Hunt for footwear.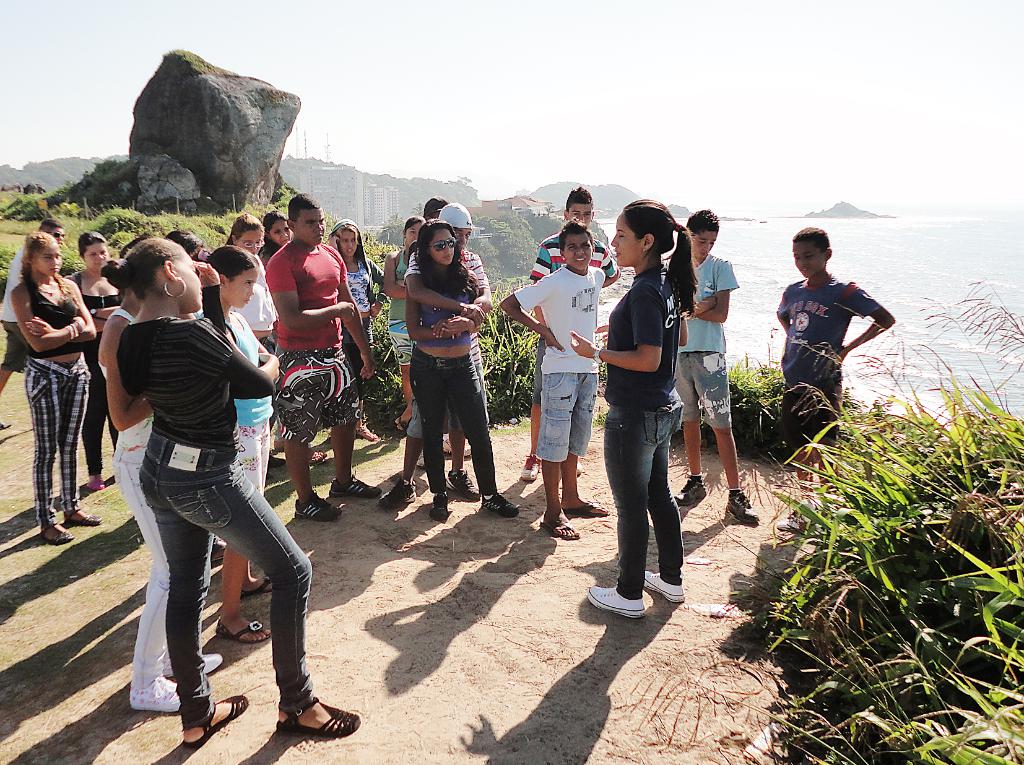
Hunted down at bbox=[591, 579, 648, 620].
